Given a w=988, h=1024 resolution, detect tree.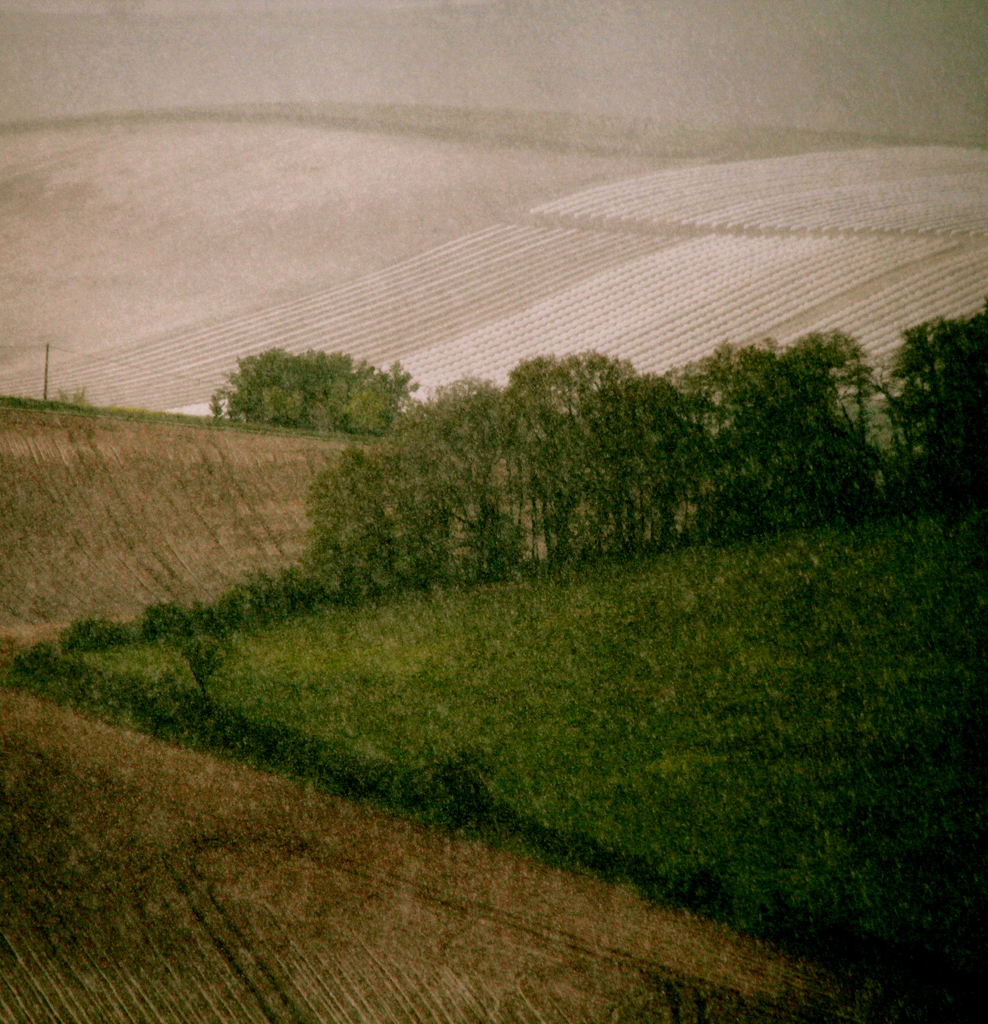
select_region(227, 346, 410, 433).
